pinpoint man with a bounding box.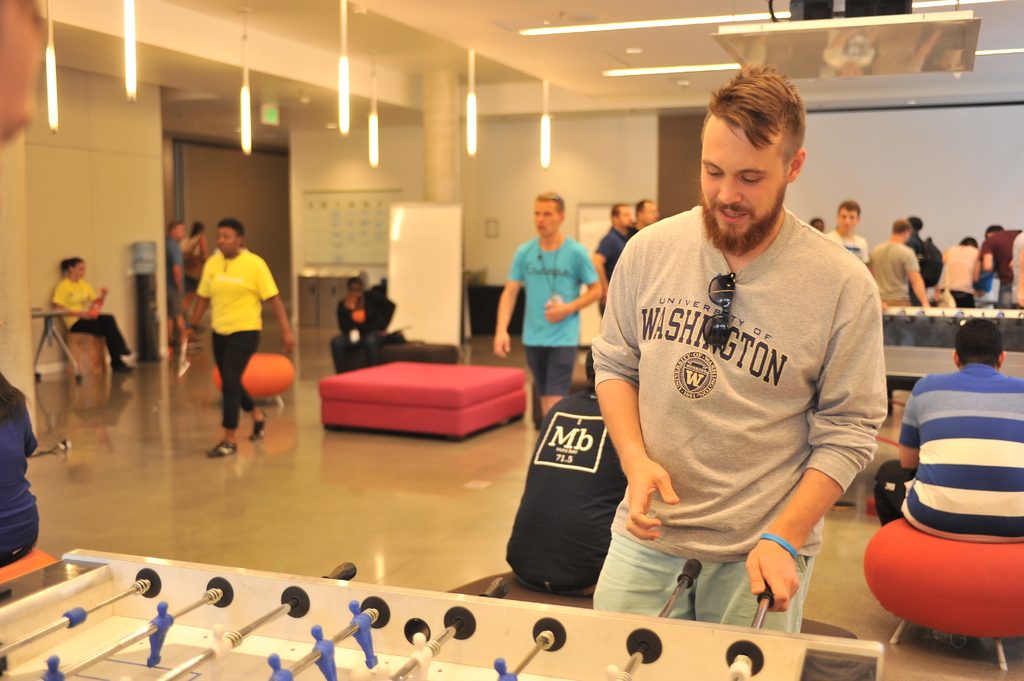
bbox(893, 319, 1023, 546).
